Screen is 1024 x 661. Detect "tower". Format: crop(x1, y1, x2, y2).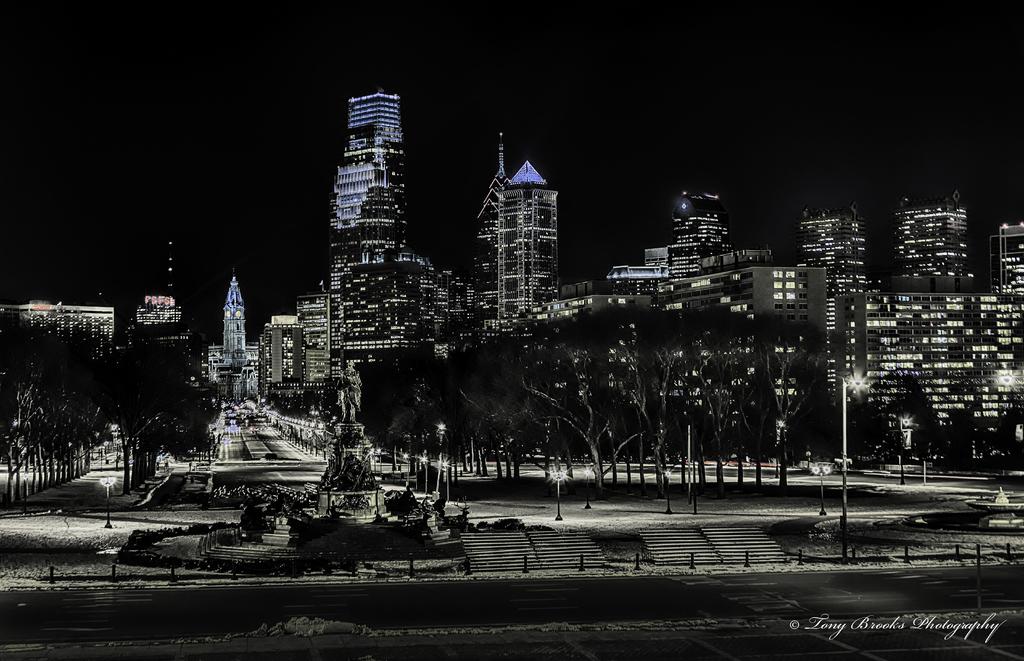
crop(330, 83, 421, 278).
